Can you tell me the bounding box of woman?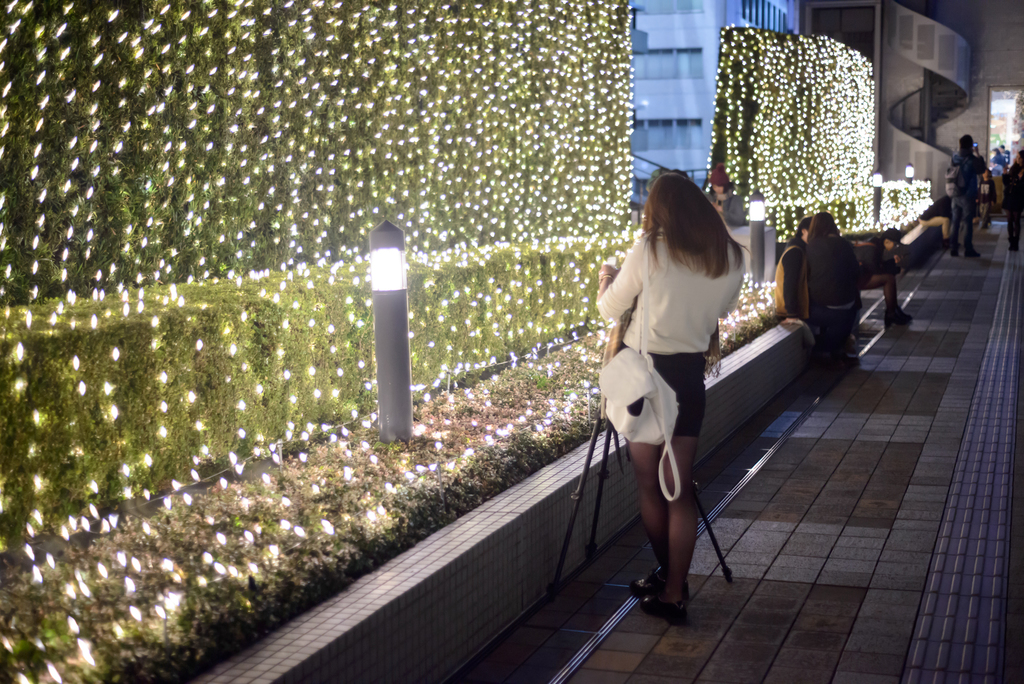
BBox(705, 170, 750, 235).
